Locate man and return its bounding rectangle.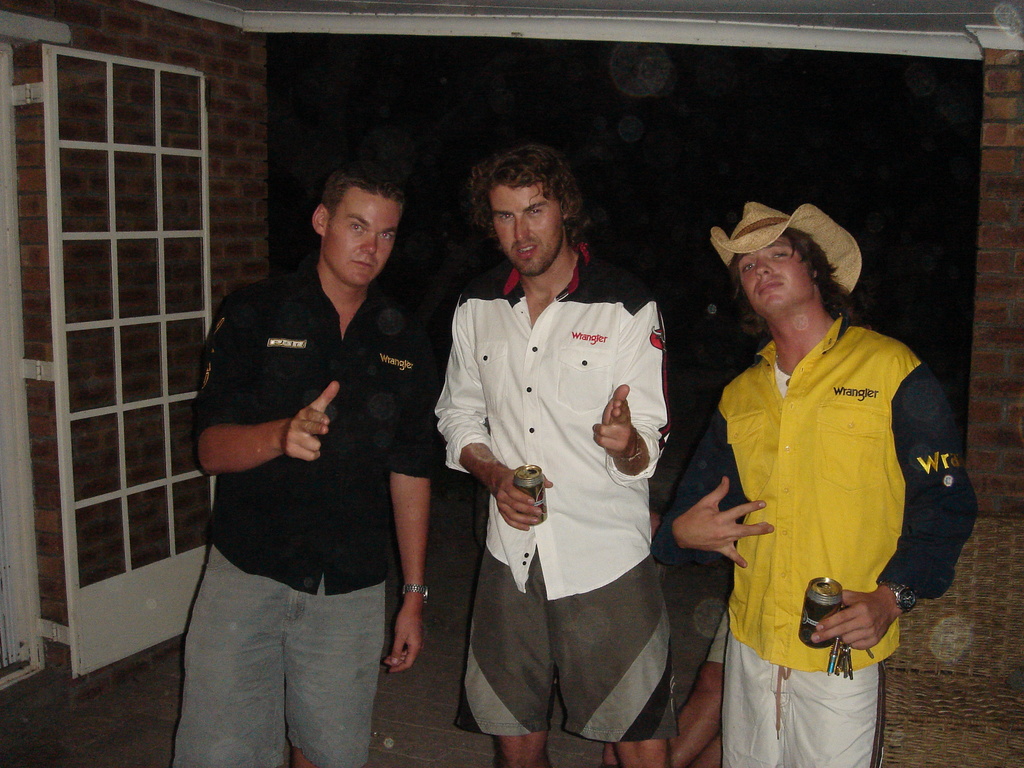
Rect(653, 196, 977, 767).
